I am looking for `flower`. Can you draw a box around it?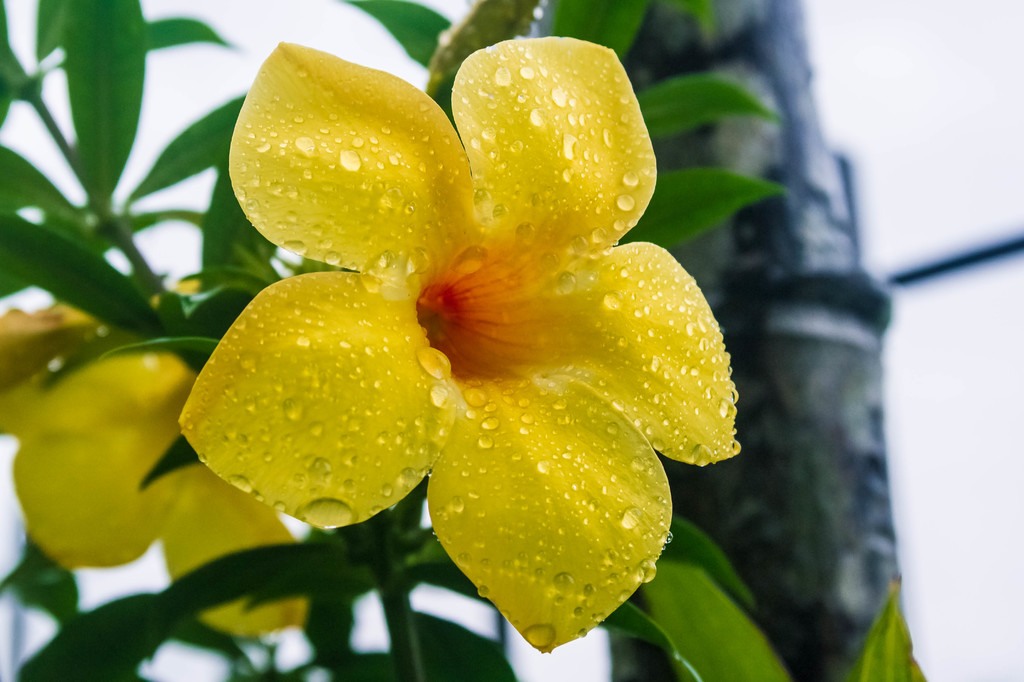
Sure, the bounding box is bbox=(144, 24, 777, 649).
